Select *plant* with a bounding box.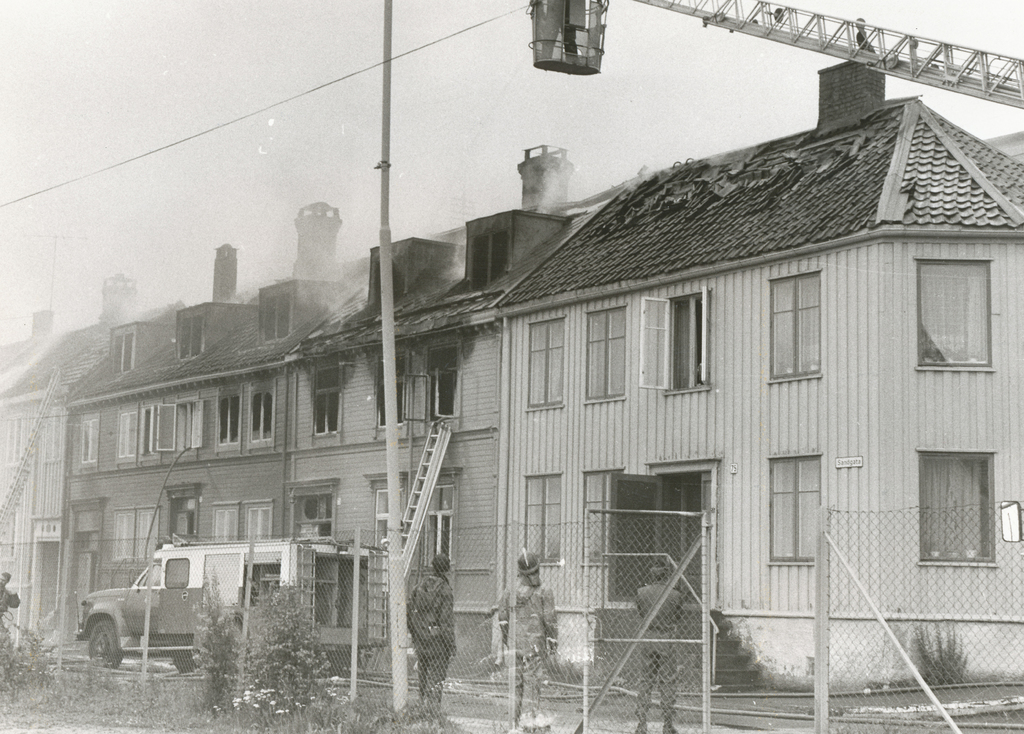
box=[182, 575, 266, 727].
